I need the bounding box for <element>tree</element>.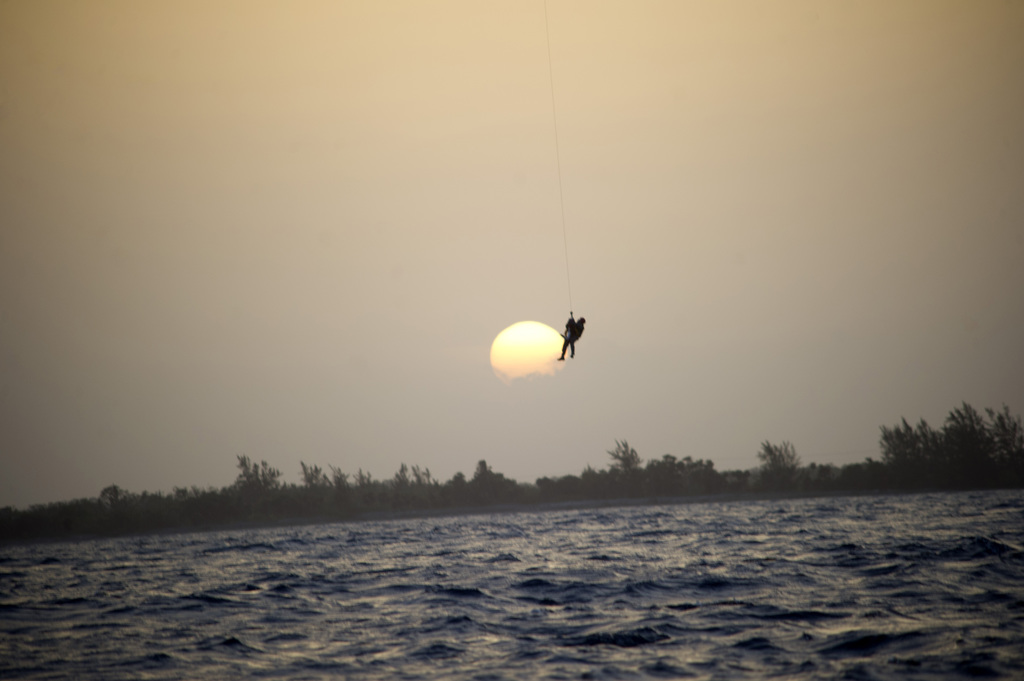
Here it is: rect(982, 398, 1023, 461).
